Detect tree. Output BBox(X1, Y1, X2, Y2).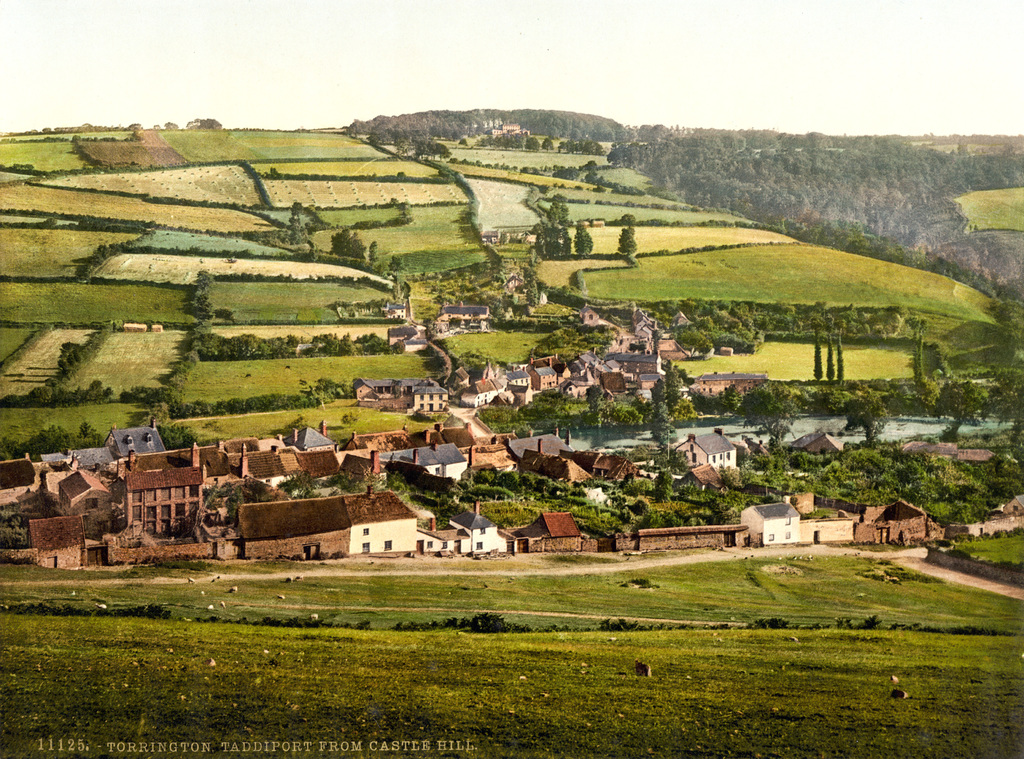
BBox(845, 393, 886, 443).
